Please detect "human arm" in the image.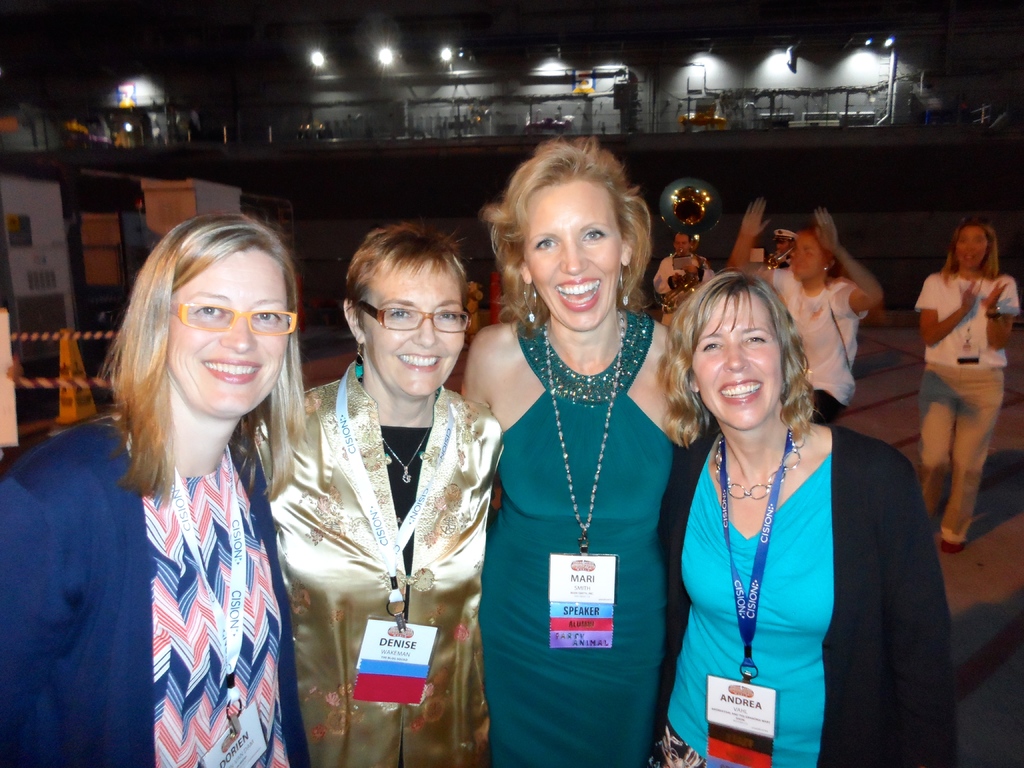
select_region(914, 268, 989, 346).
